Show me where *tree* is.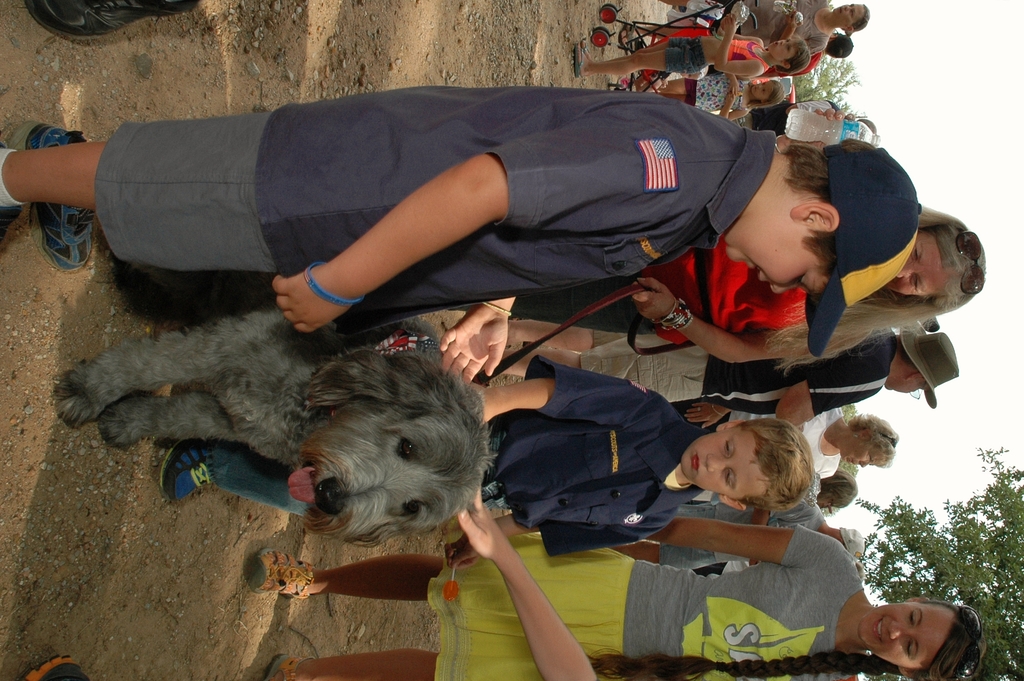
*tree* is at box(854, 448, 1023, 680).
